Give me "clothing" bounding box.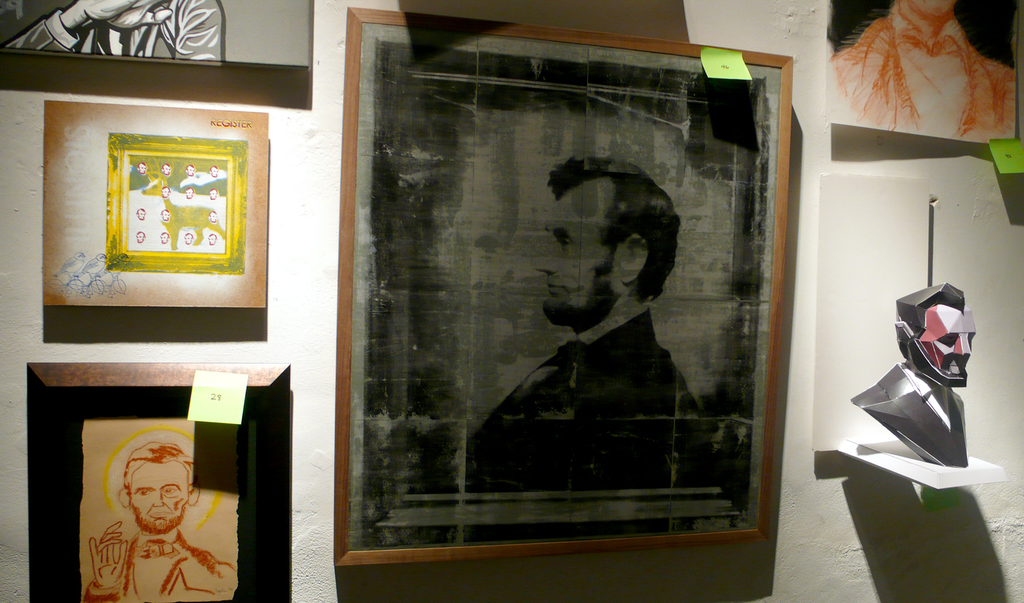
pyautogui.locateOnScreen(85, 528, 239, 602).
